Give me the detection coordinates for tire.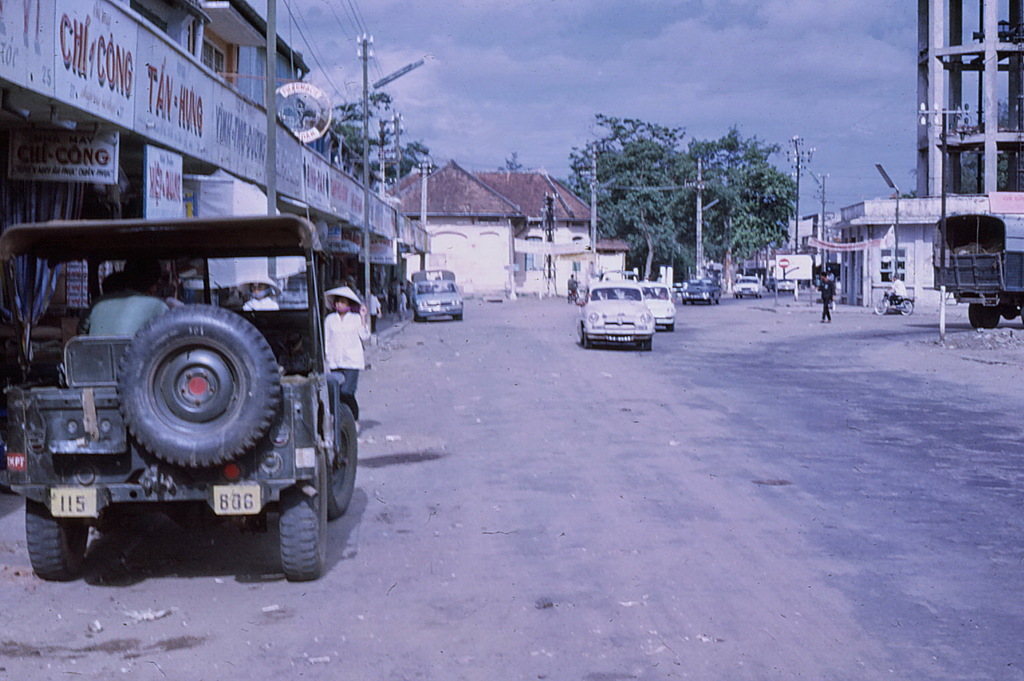
select_region(641, 339, 655, 353).
